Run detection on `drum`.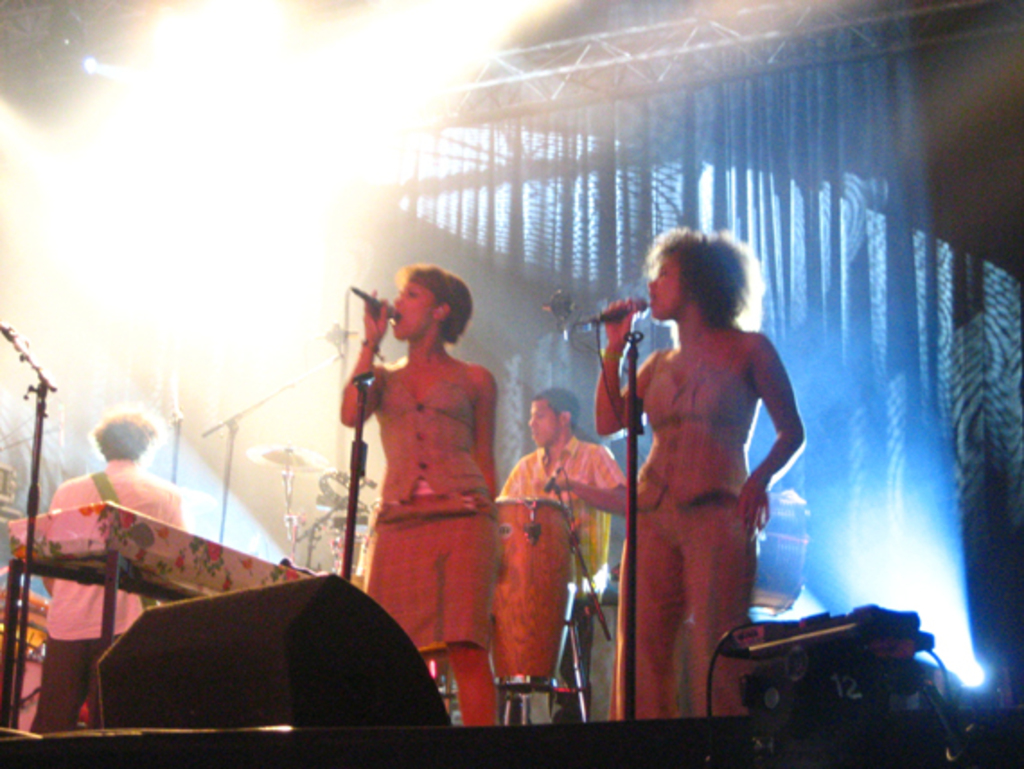
Result: detection(307, 464, 365, 514).
